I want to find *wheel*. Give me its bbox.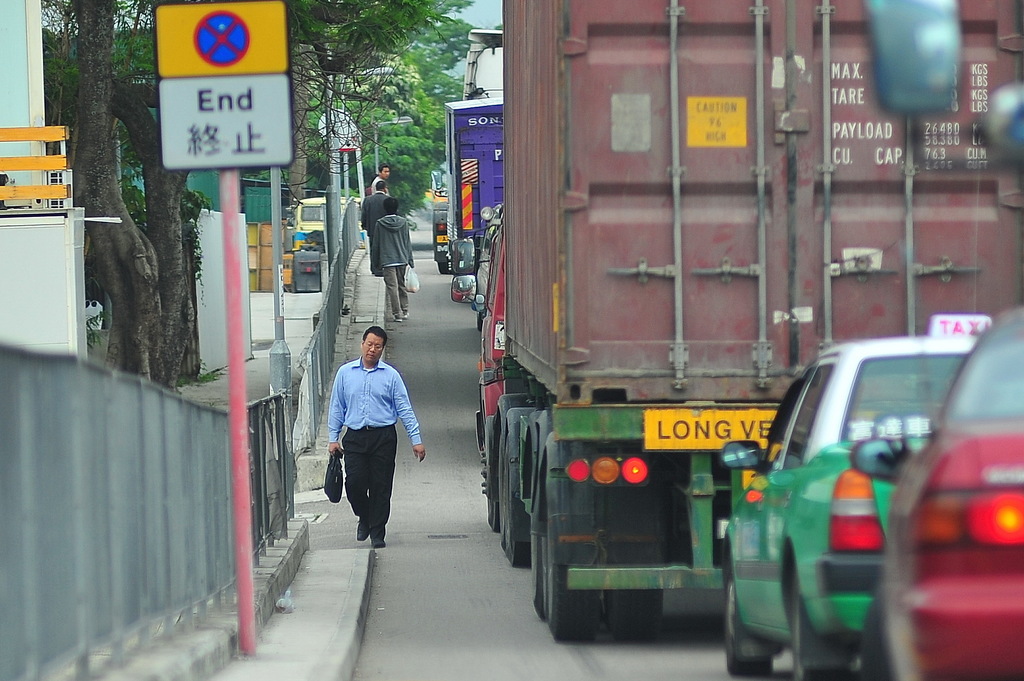
{"left": 505, "top": 435, "right": 531, "bottom": 566}.
